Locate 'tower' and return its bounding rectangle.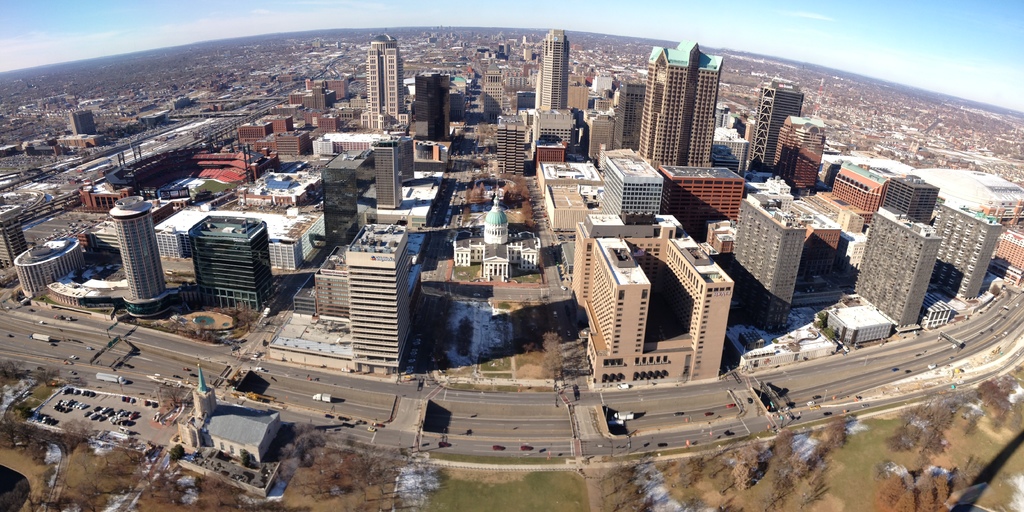
left=322, top=154, right=378, bottom=259.
